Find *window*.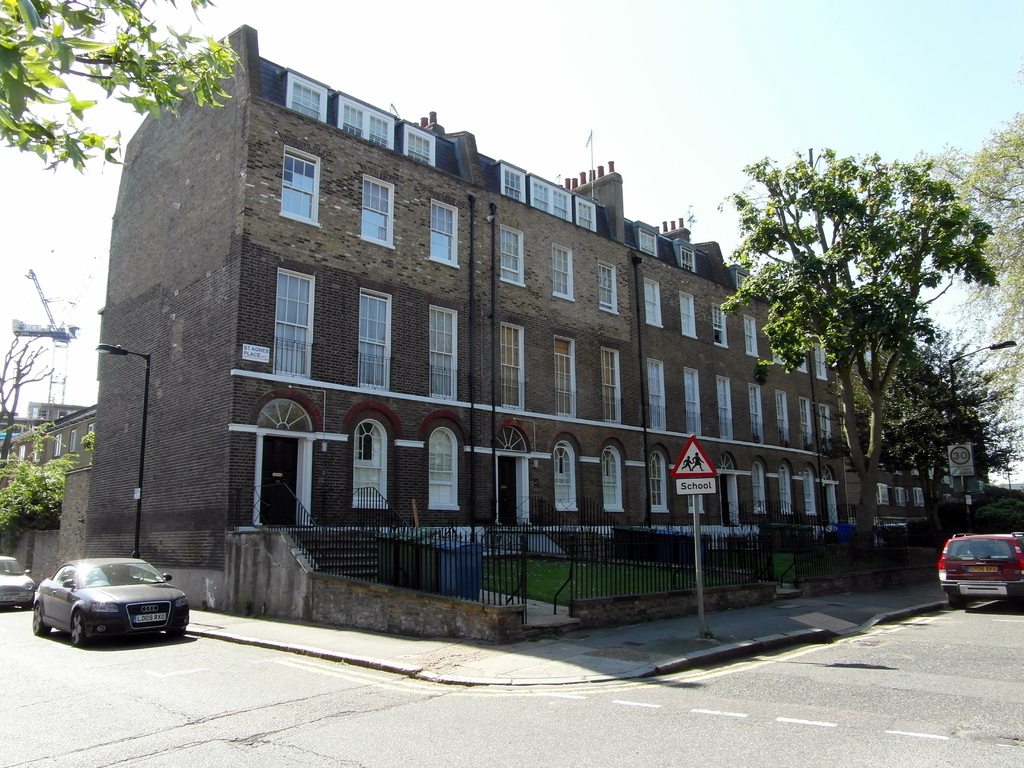
746 314 756 356.
